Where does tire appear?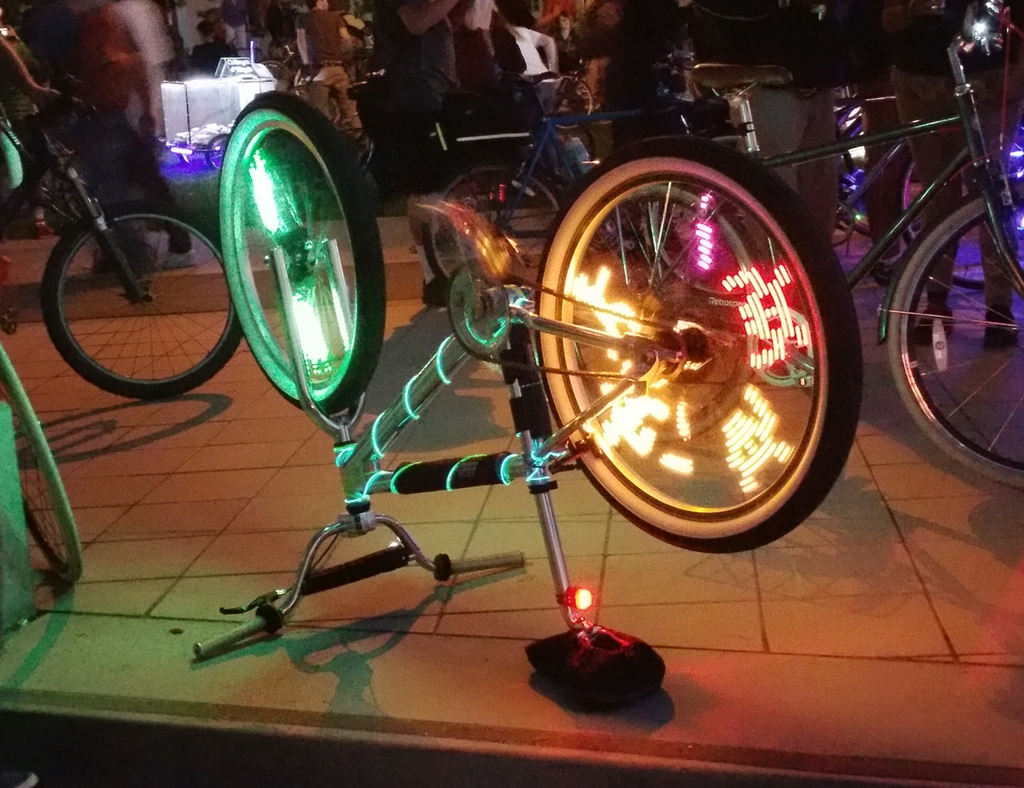
Appears at x1=836 y1=116 x2=922 y2=237.
